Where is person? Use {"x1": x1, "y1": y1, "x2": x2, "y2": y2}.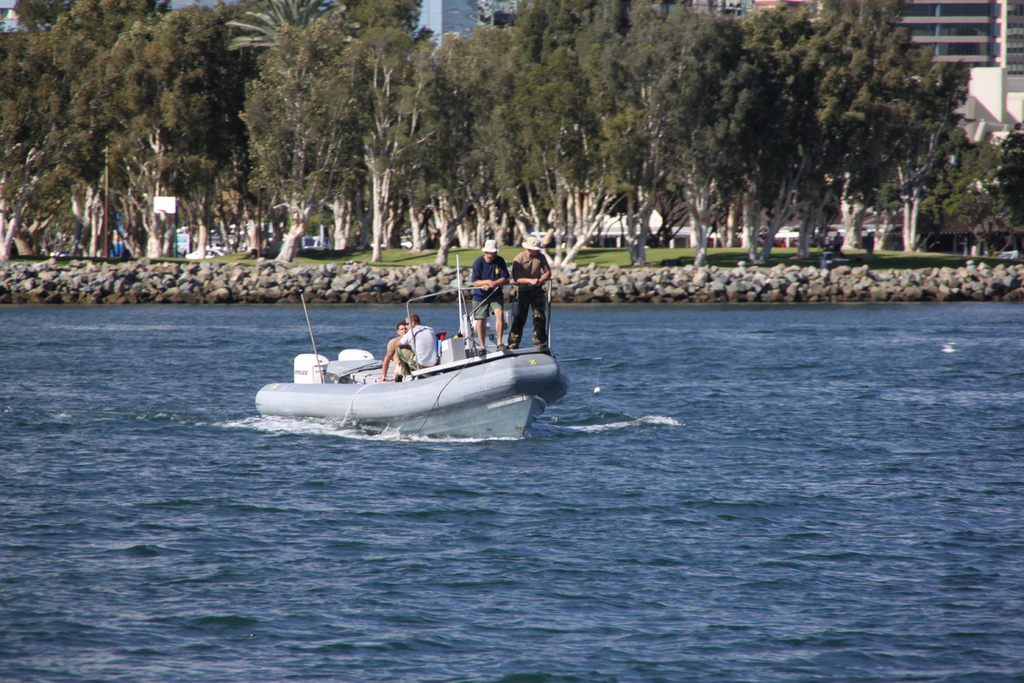
{"x1": 468, "y1": 237, "x2": 507, "y2": 353}.
